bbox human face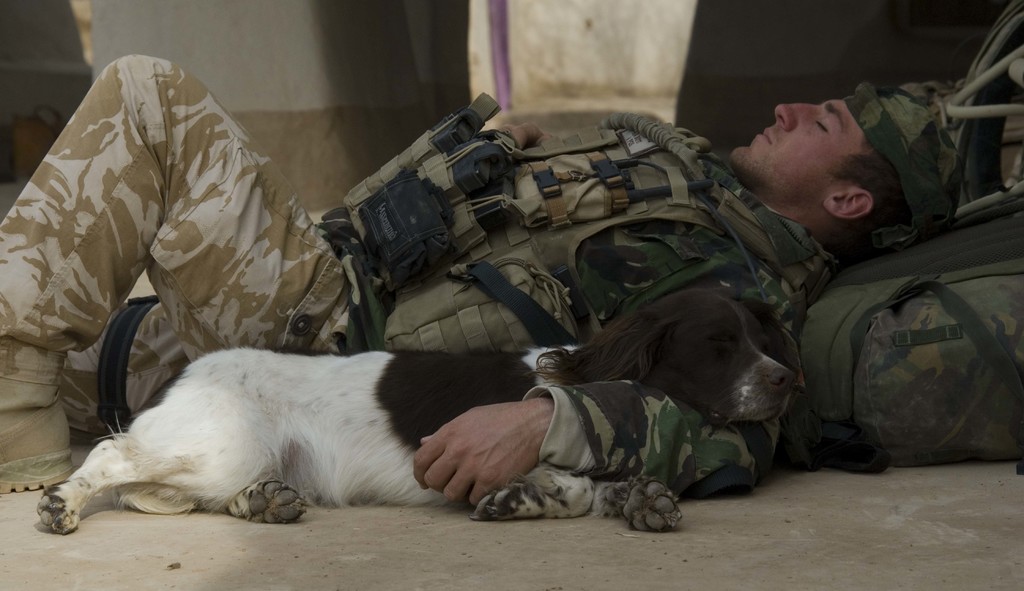
<bbox>723, 102, 869, 206</bbox>
